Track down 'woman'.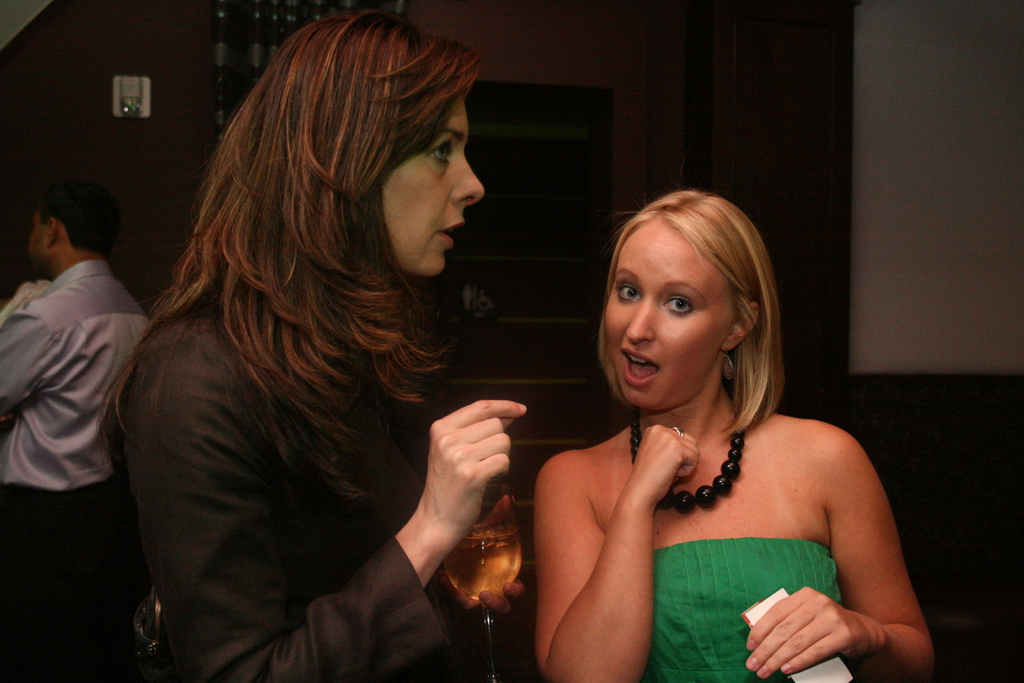
Tracked to l=110, t=4, r=524, b=680.
